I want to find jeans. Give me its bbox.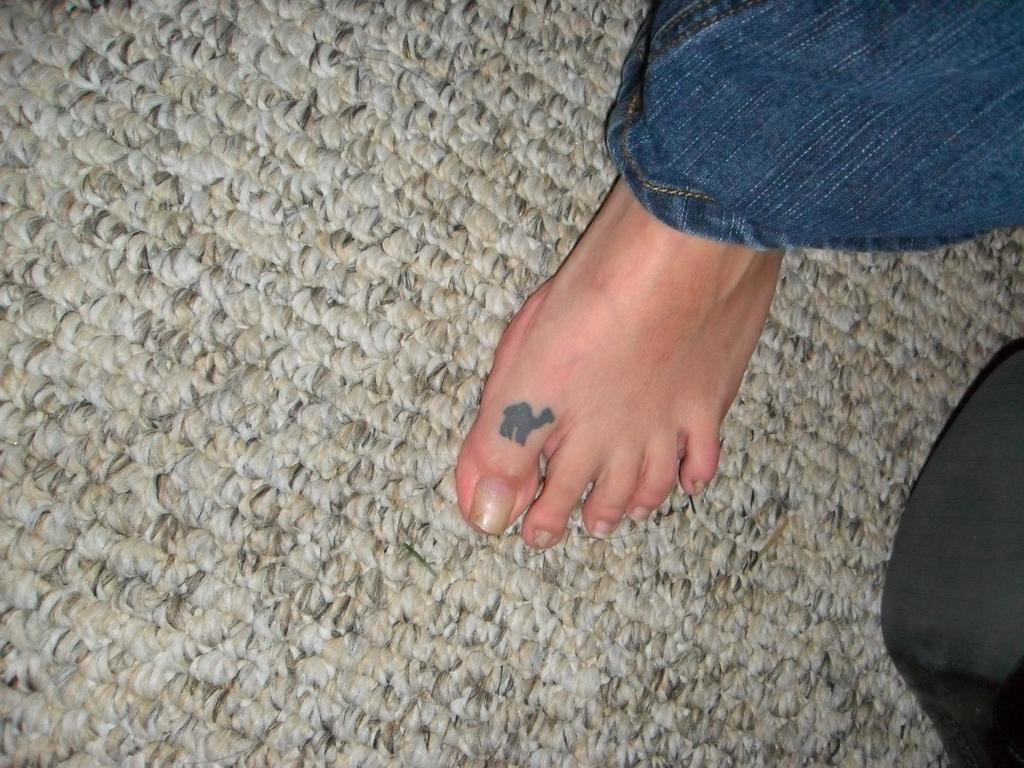
x1=604 y1=2 x2=1020 y2=253.
